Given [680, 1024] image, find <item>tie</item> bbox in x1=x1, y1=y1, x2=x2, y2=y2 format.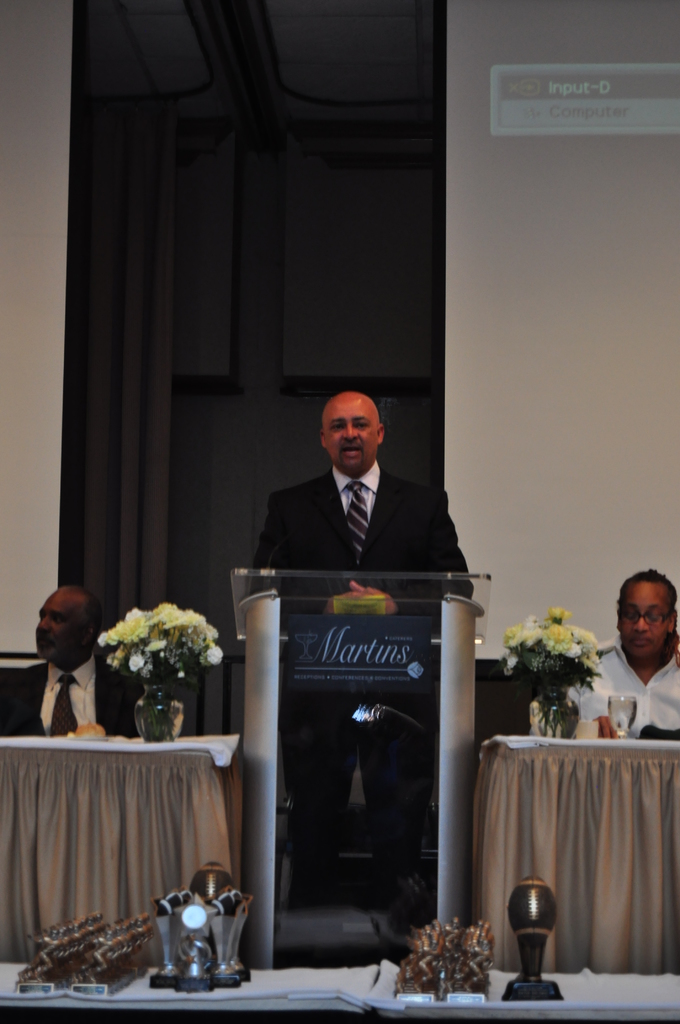
x1=344, y1=484, x2=368, y2=562.
